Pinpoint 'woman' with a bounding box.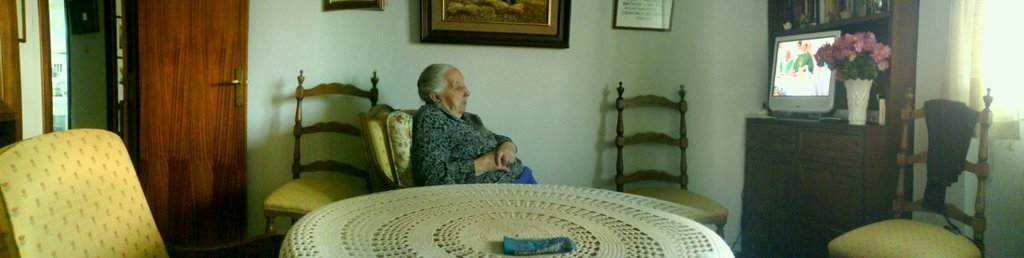
region(375, 64, 536, 188).
